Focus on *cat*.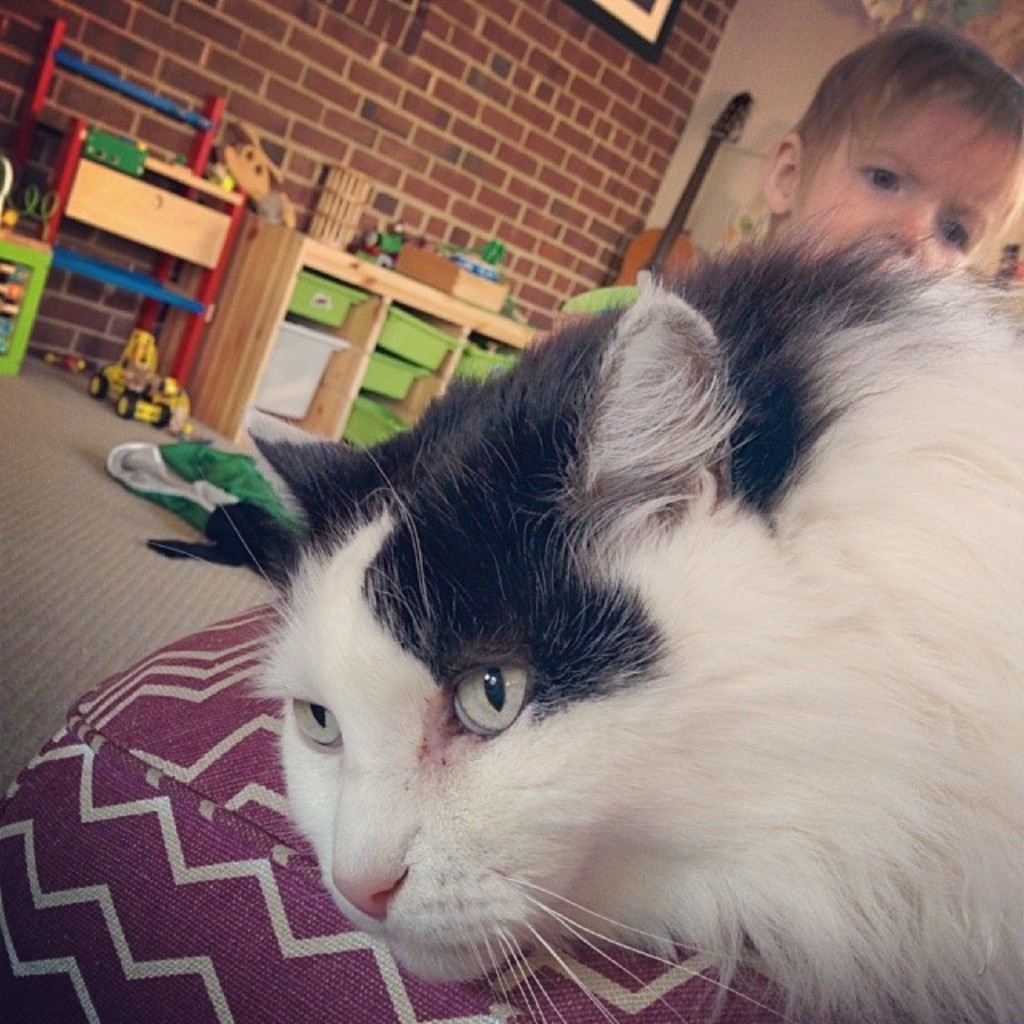
Focused at 154 198 1022 1022.
